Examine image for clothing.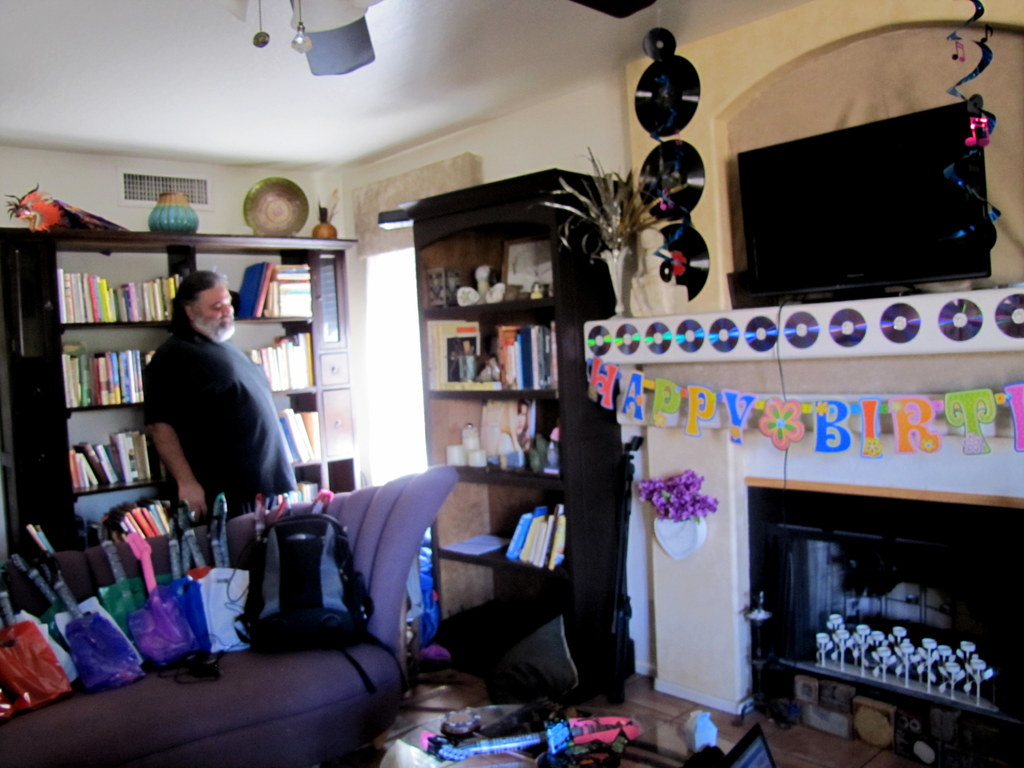
Examination result: (131, 285, 299, 553).
